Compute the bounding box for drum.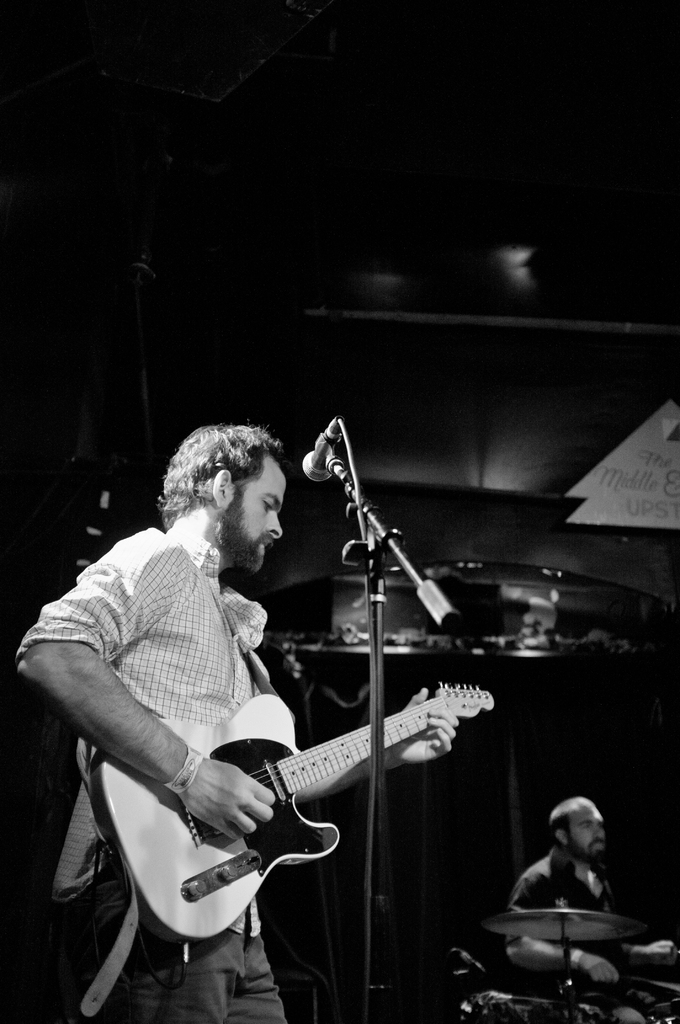
650, 998, 679, 1023.
